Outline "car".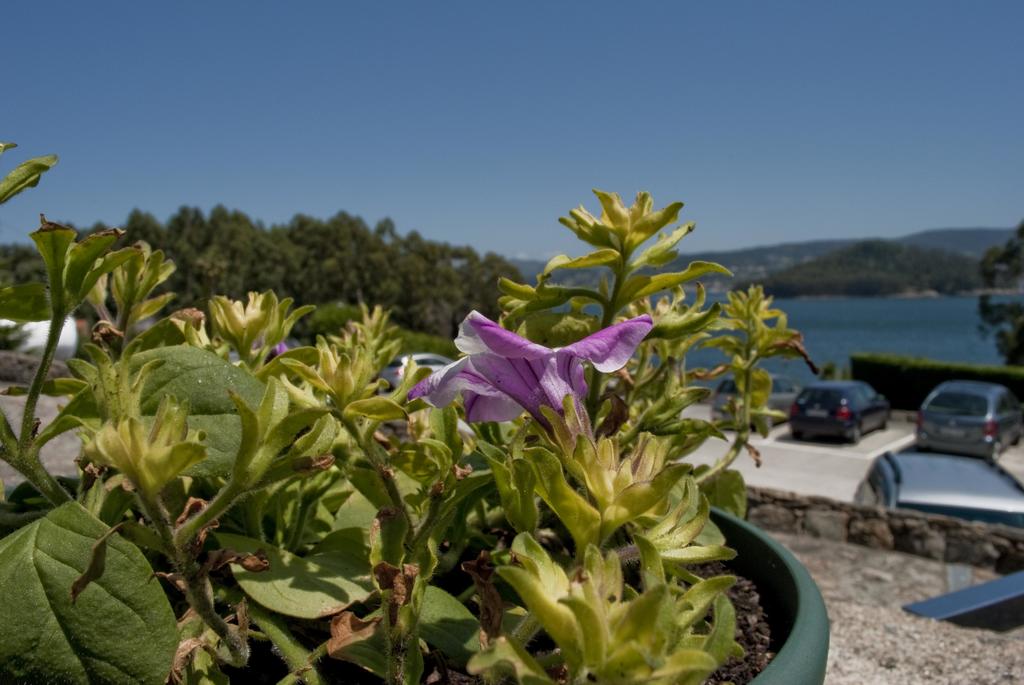
Outline: <bbox>378, 352, 459, 391</bbox>.
